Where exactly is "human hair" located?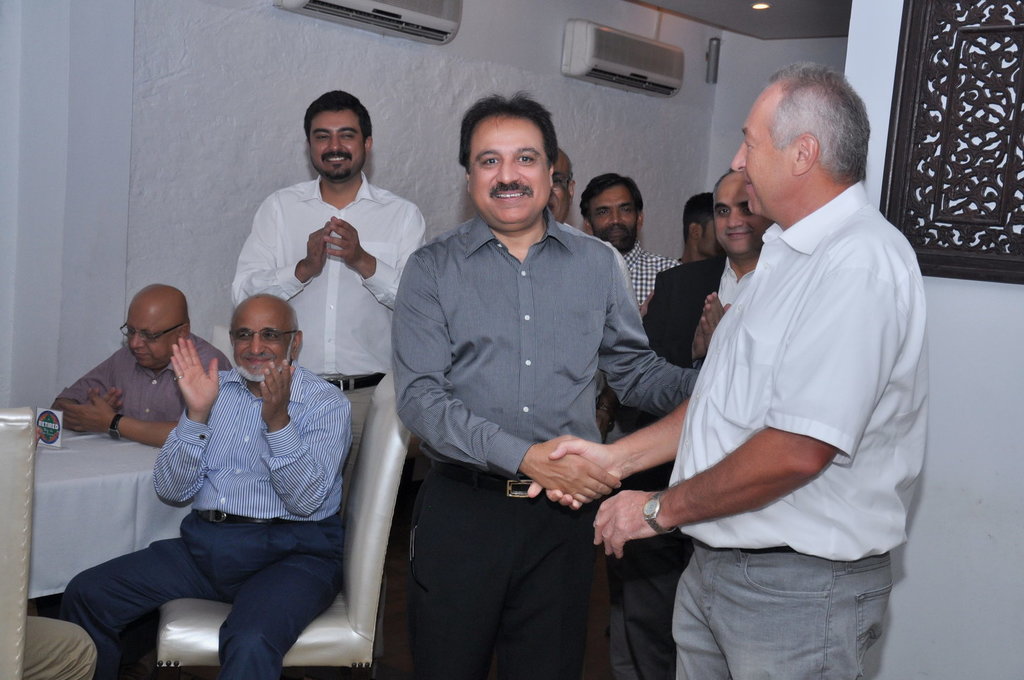
Its bounding box is <bbox>456, 86, 555, 169</bbox>.
